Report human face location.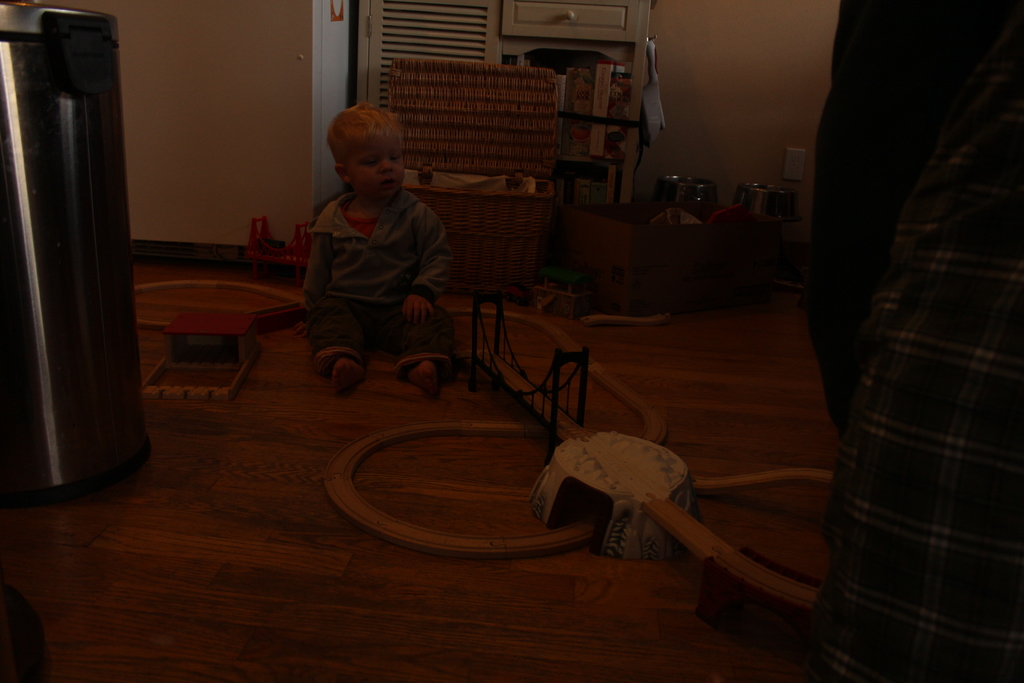
Report: pyautogui.locateOnScreen(344, 134, 403, 202).
